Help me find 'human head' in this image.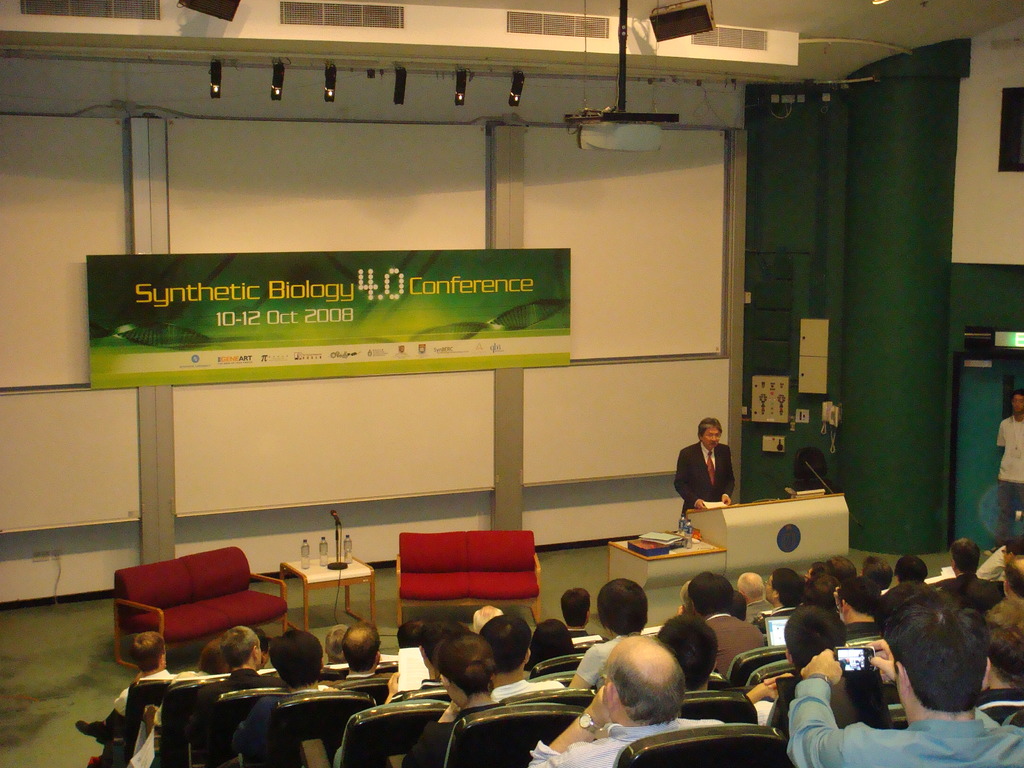
Found it: 984:598:1023:685.
